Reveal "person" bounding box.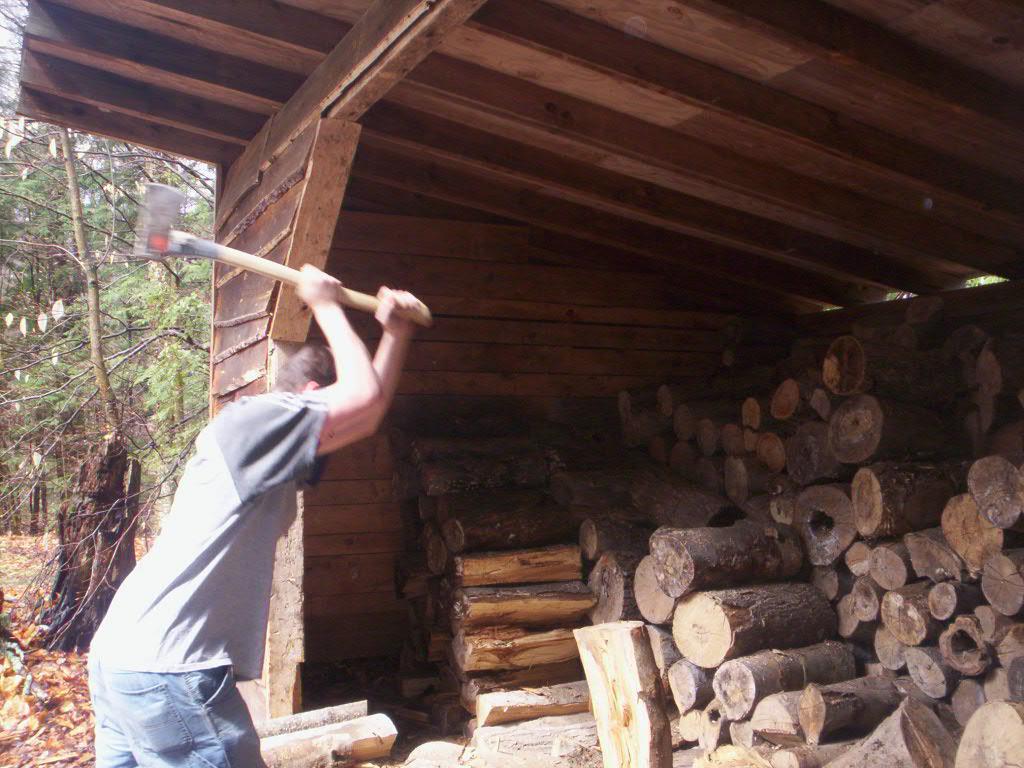
Revealed: <region>78, 239, 376, 754</region>.
